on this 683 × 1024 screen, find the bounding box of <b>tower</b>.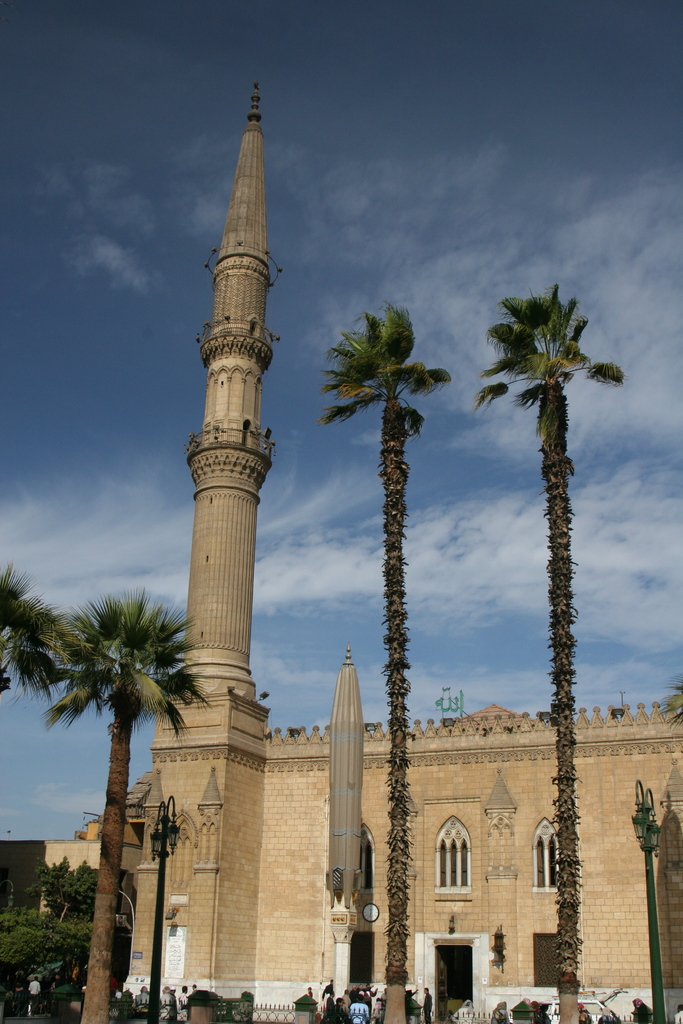
Bounding box: 154 77 309 721.
